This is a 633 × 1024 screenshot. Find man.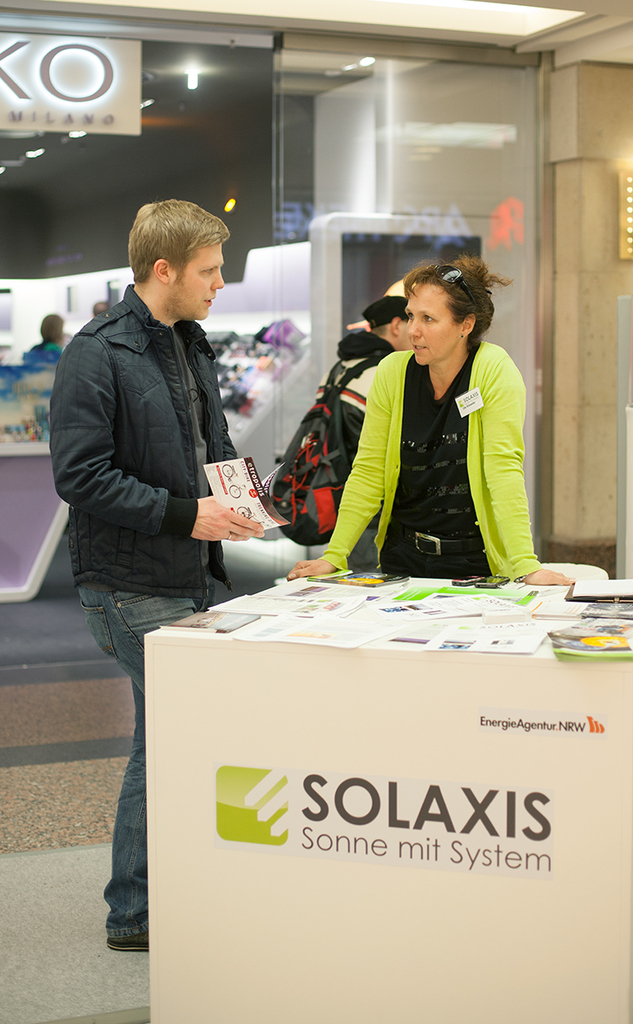
Bounding box: 316, 269, 421, 568.
